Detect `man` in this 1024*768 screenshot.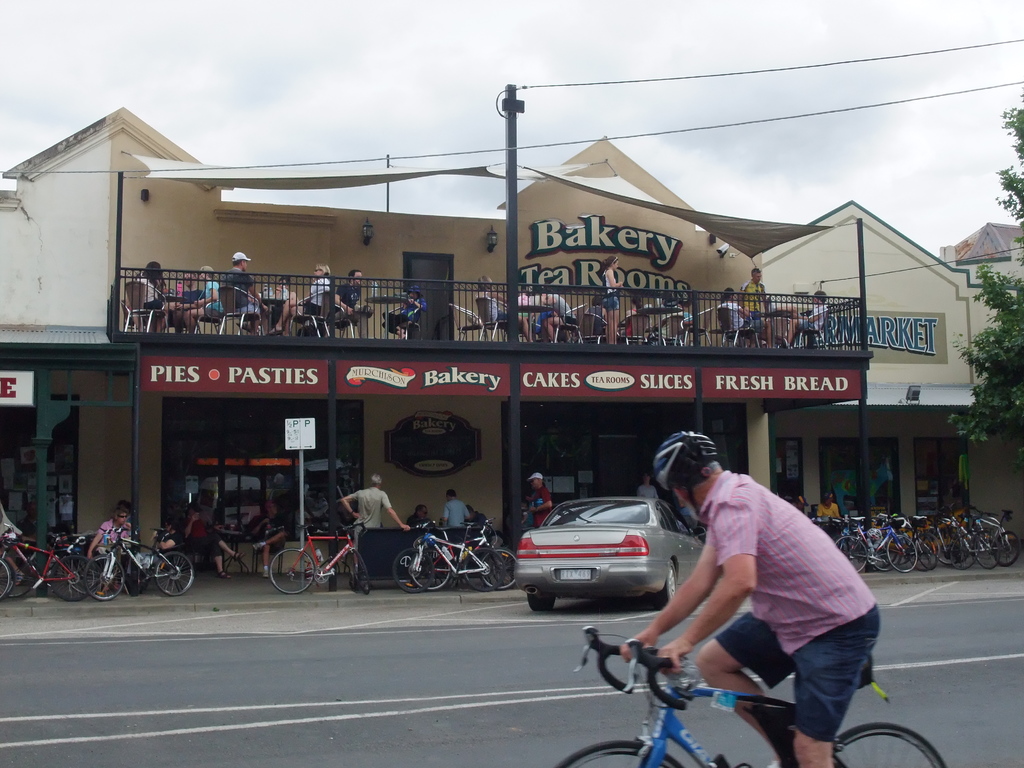
Detection: 186:508:248:579.
